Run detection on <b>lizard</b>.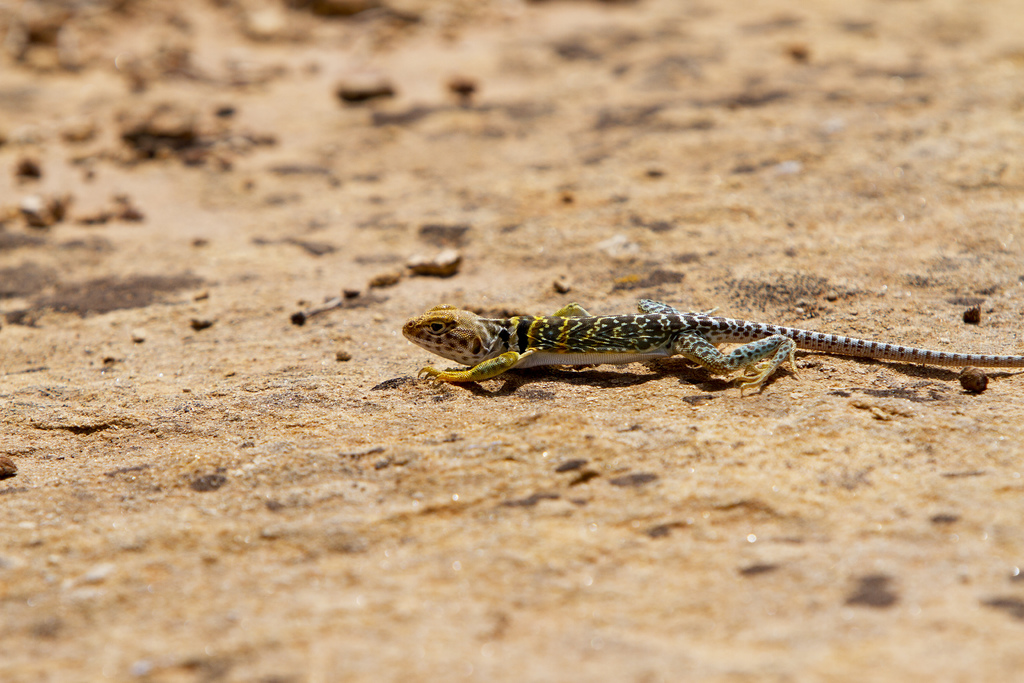
Result: detection(398, 296, 1023, 395).
